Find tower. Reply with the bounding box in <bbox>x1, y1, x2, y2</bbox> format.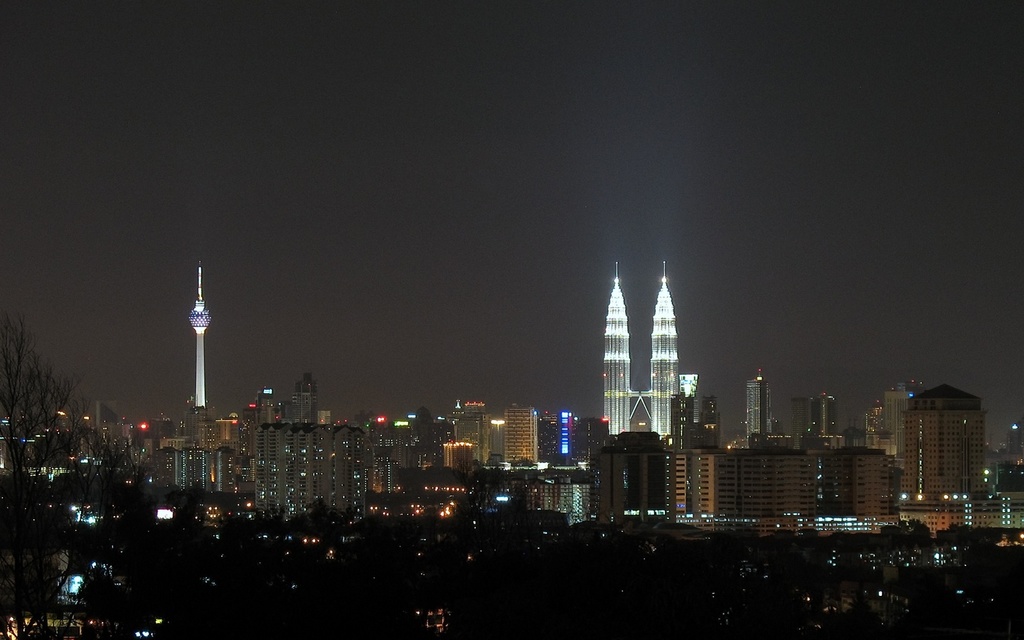
<bbox>744, 370, 768, 437</bbox>.
